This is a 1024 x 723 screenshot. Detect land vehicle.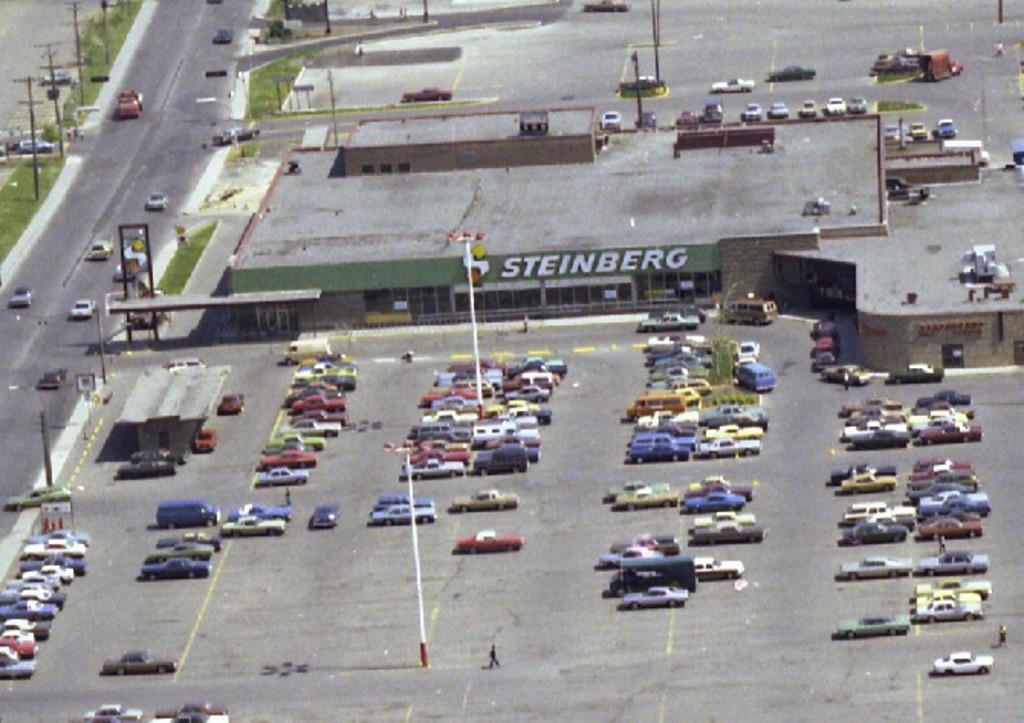
x1=646, y1=327, x2=705, y2=350.
